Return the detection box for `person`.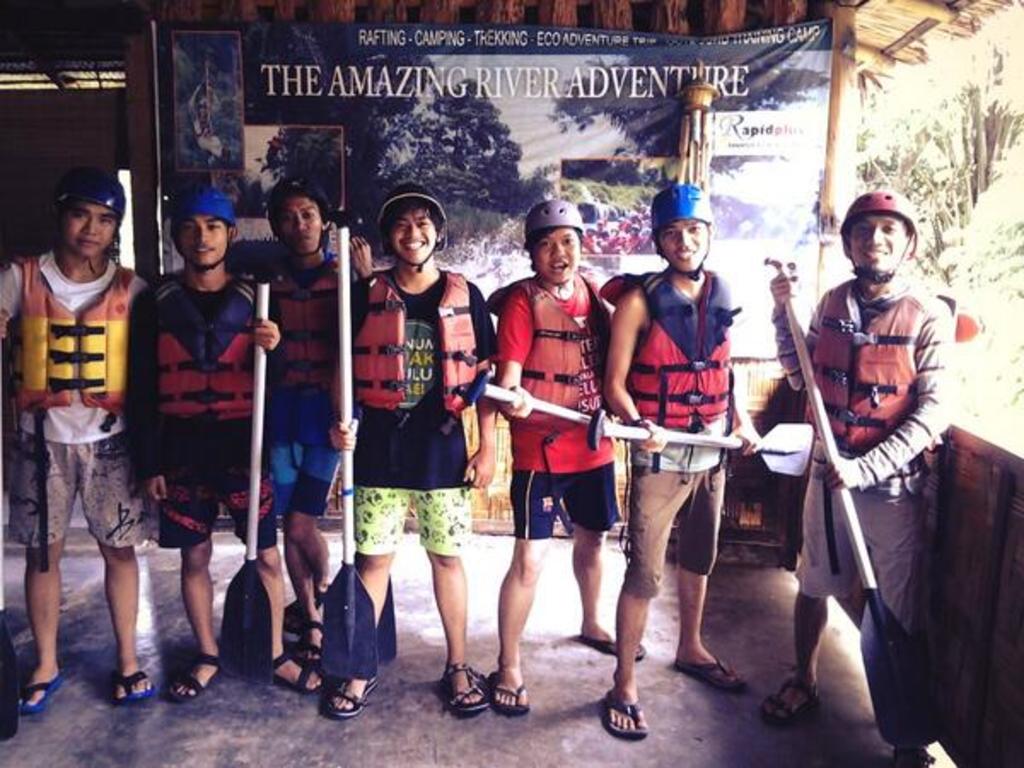
box=[125, 188, 319, 705].
